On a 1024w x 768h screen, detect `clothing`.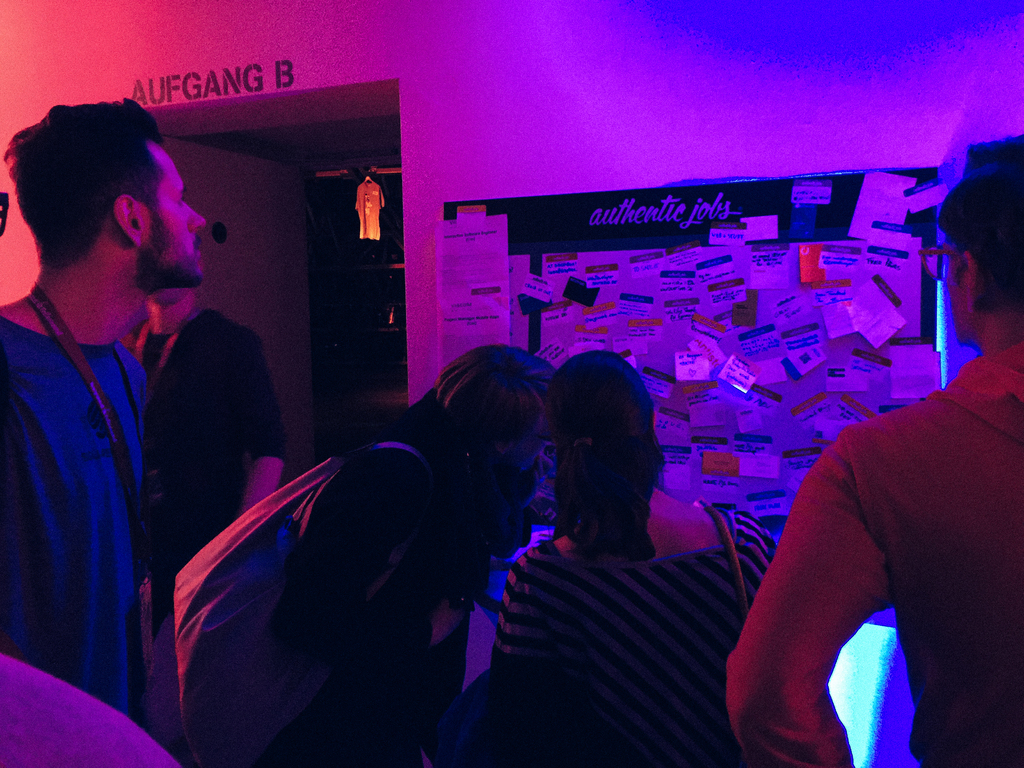
0:312:148:714.
